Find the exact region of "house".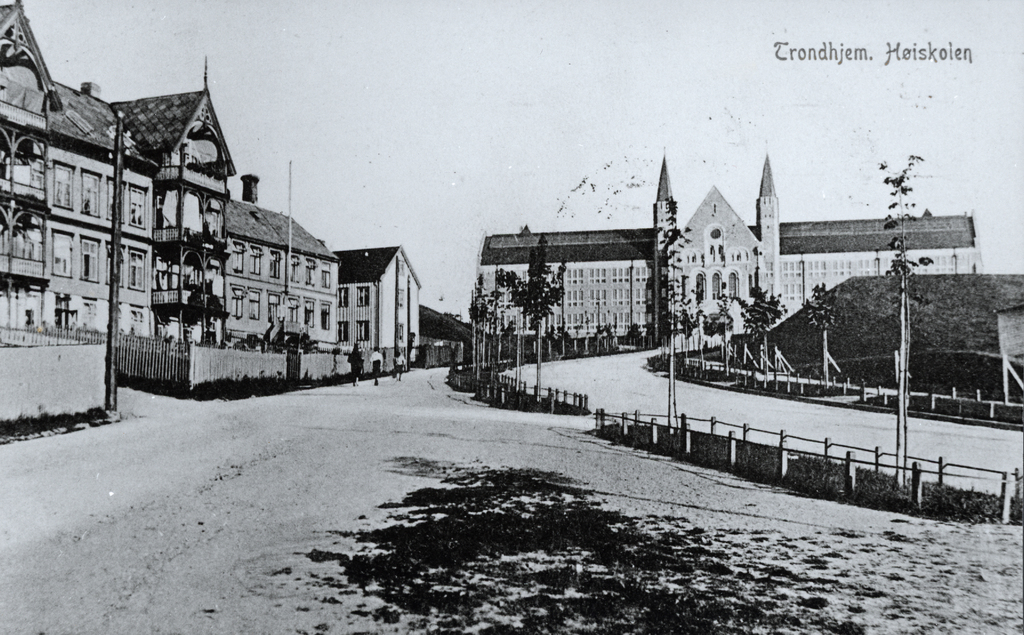
Exact region: [x1=330, y1=245, x2=422, y2=368].
